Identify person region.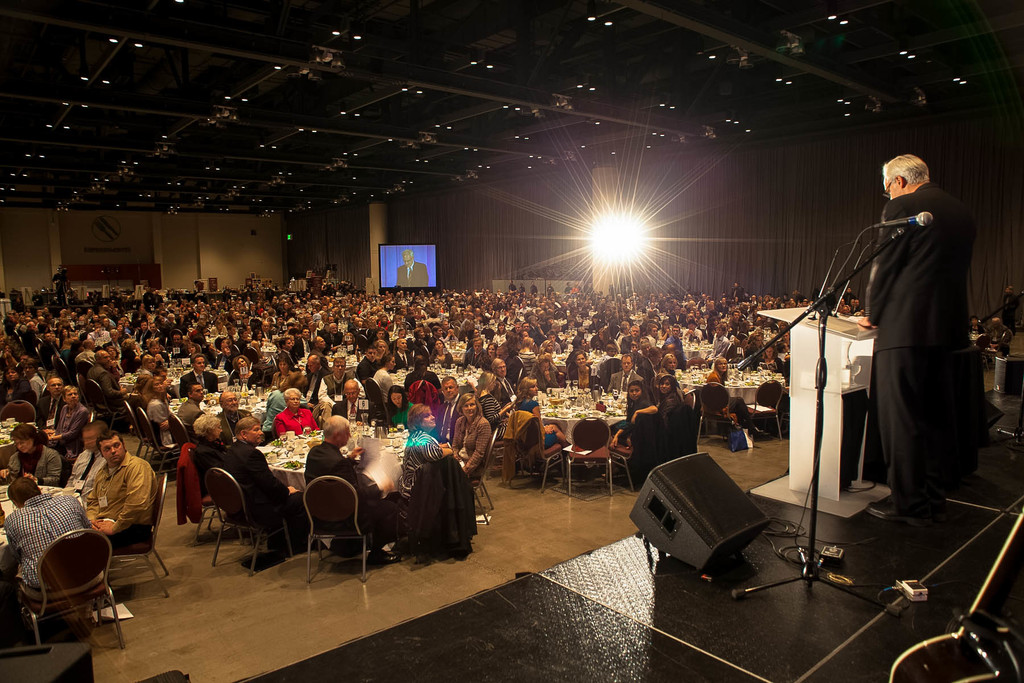
Region: [403, 353, 442, 391].
